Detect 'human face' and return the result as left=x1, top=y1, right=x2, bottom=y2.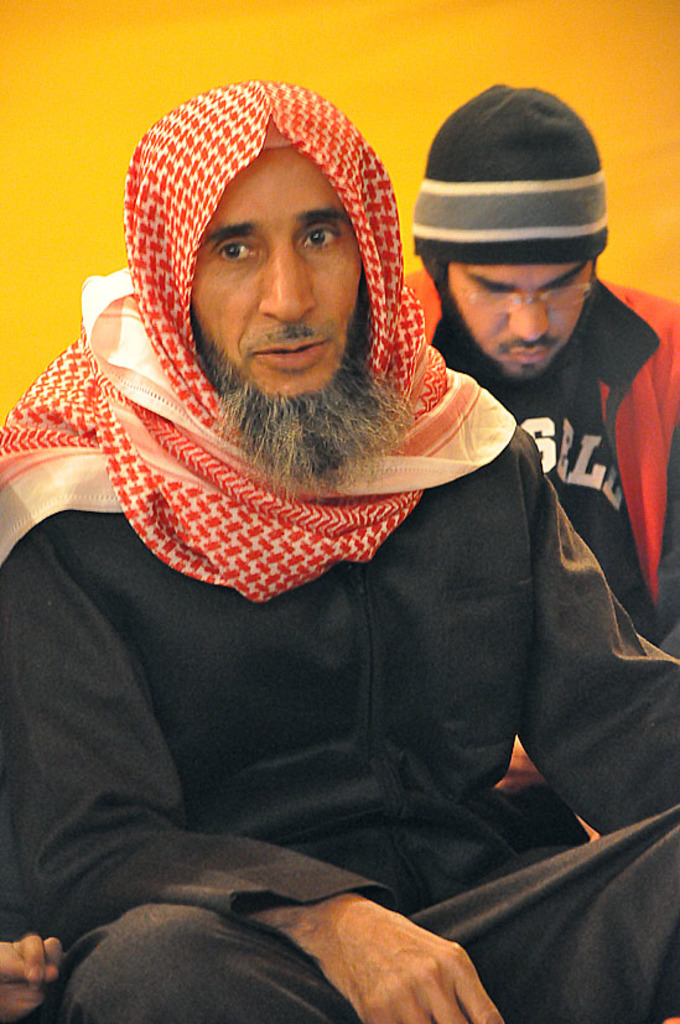
left=445, top=261, right=595, bottom=379.
